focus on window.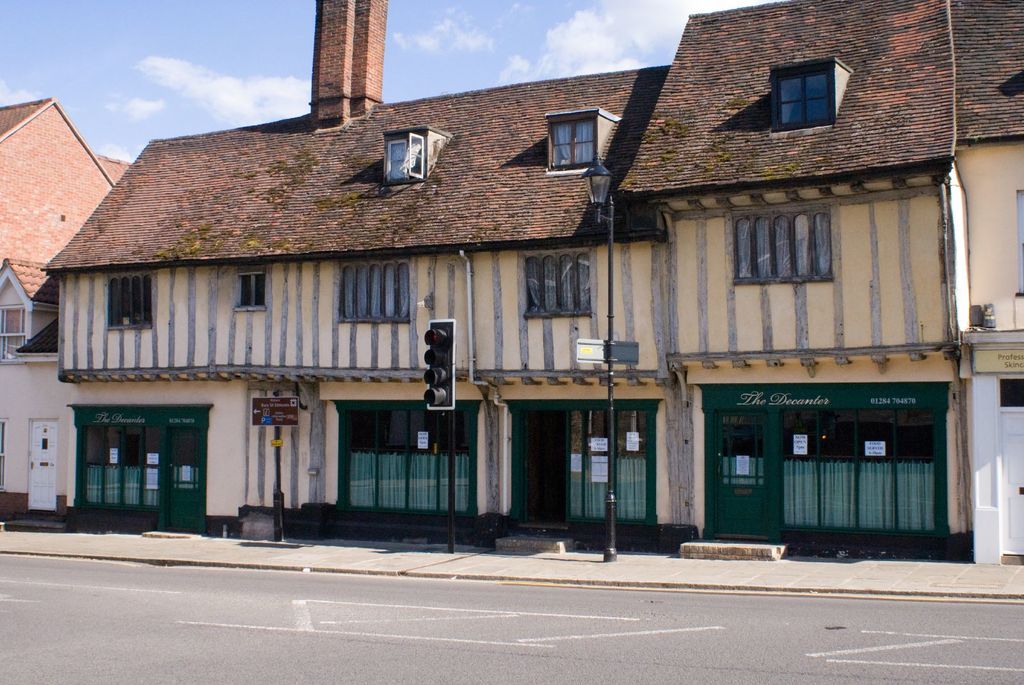
Focused at 769 55 832 132.
